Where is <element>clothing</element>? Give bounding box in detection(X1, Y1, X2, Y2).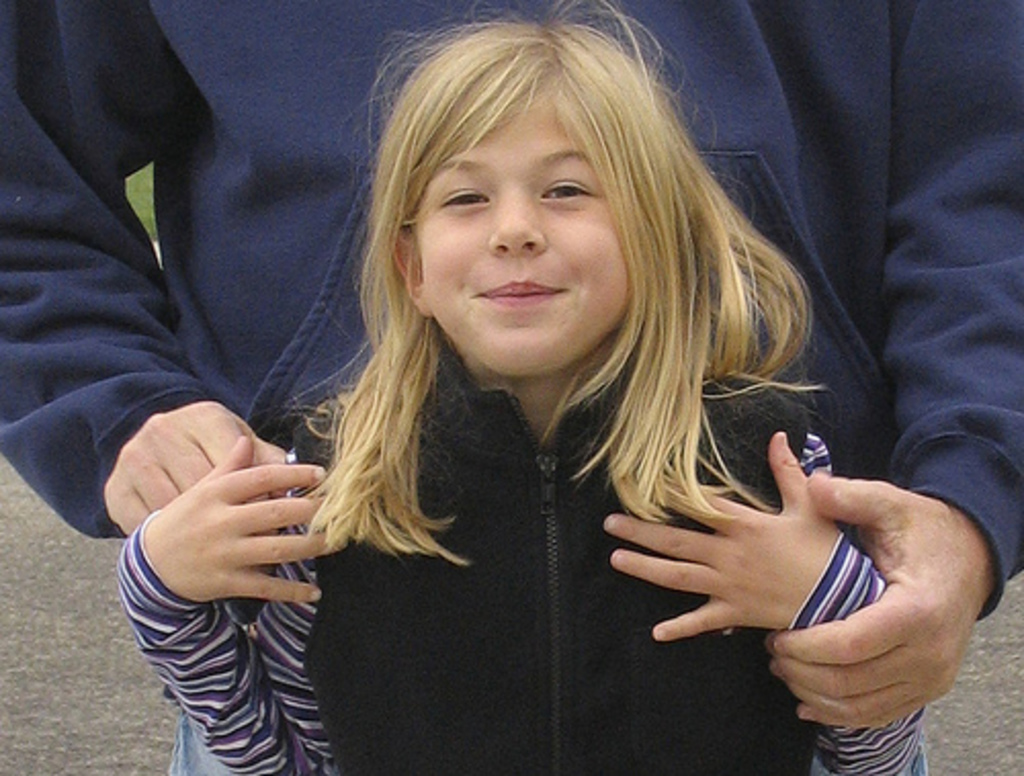
detection(0, 0, 1022, 774).
